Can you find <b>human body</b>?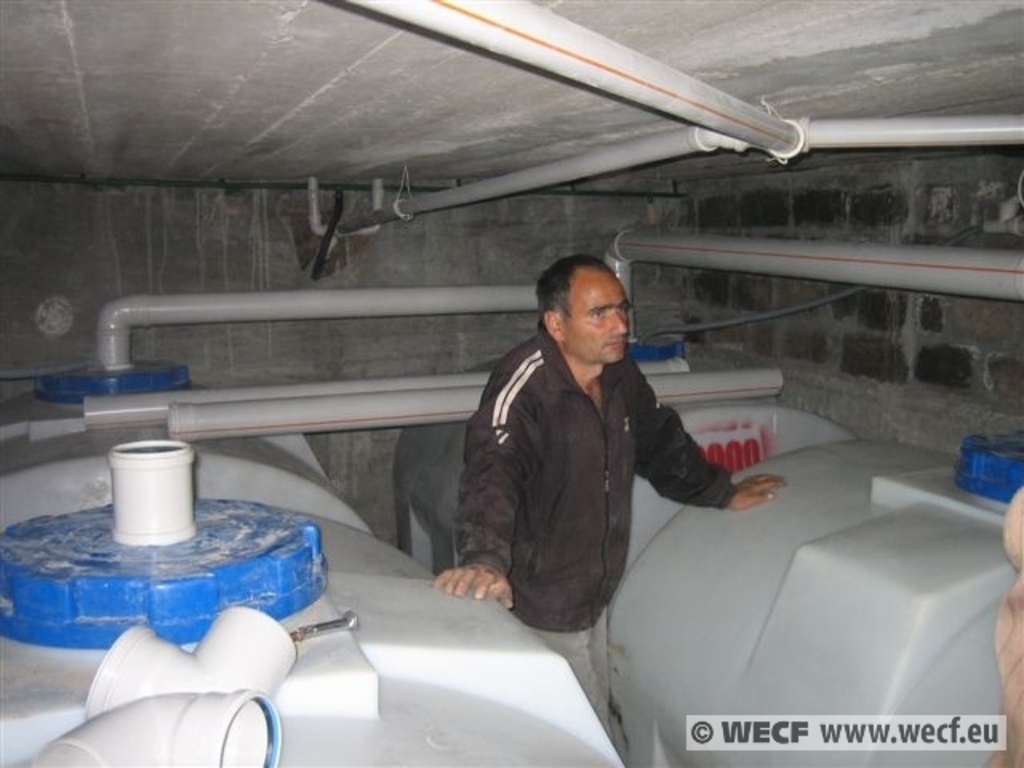
Yes, bounding box: (x1=448, y1=258, x2=752, y2=669).
